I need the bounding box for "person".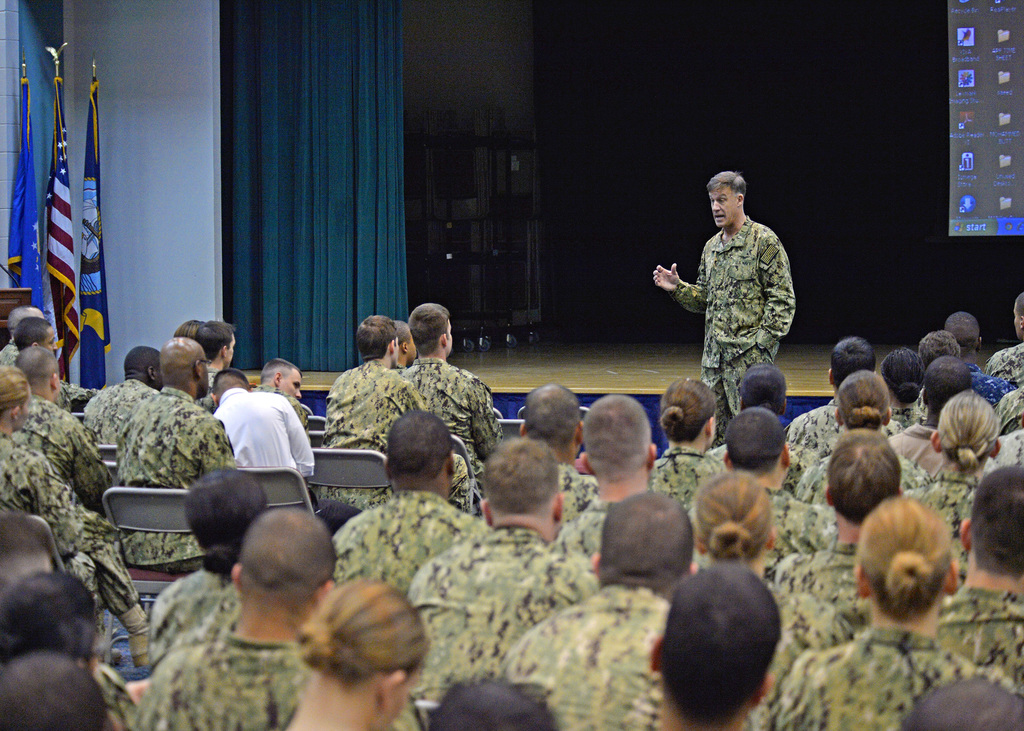
Here it is: l=12, t=307, r=71, b=332.
